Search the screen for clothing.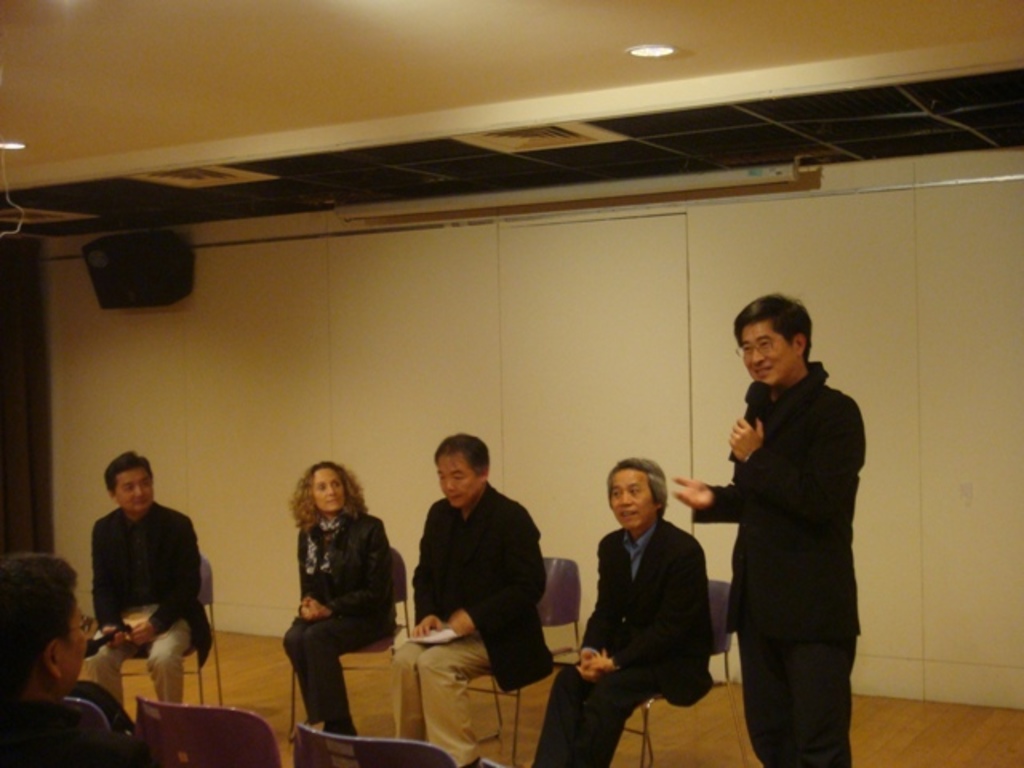
Found at 402 485 557 766.
